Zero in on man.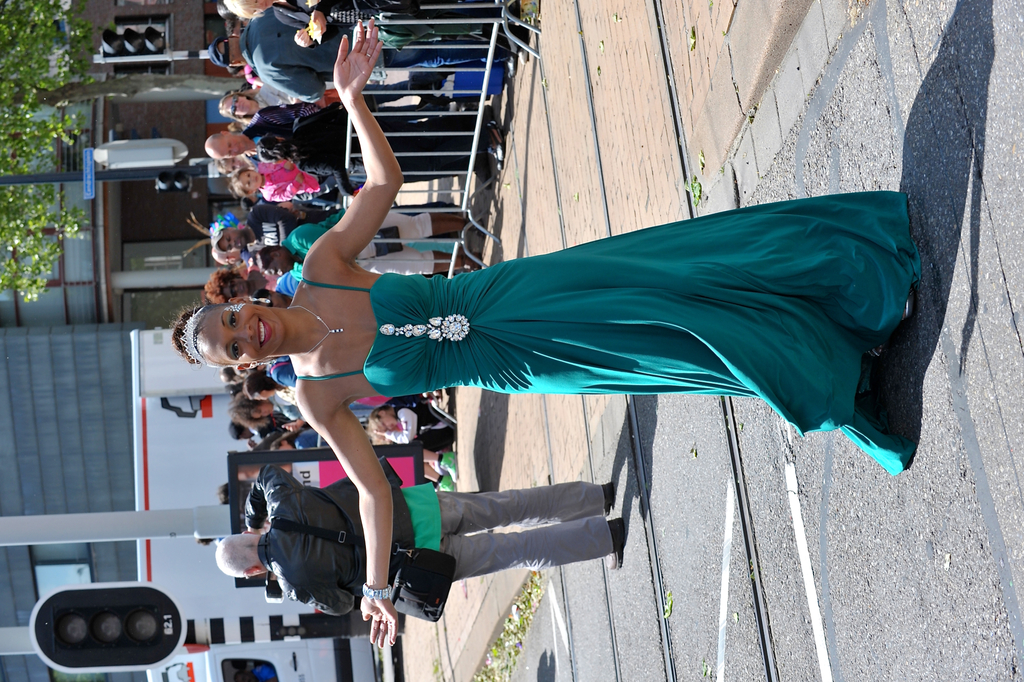
Zeroed in: [left=210, top=205, right=344, bottom=251].
